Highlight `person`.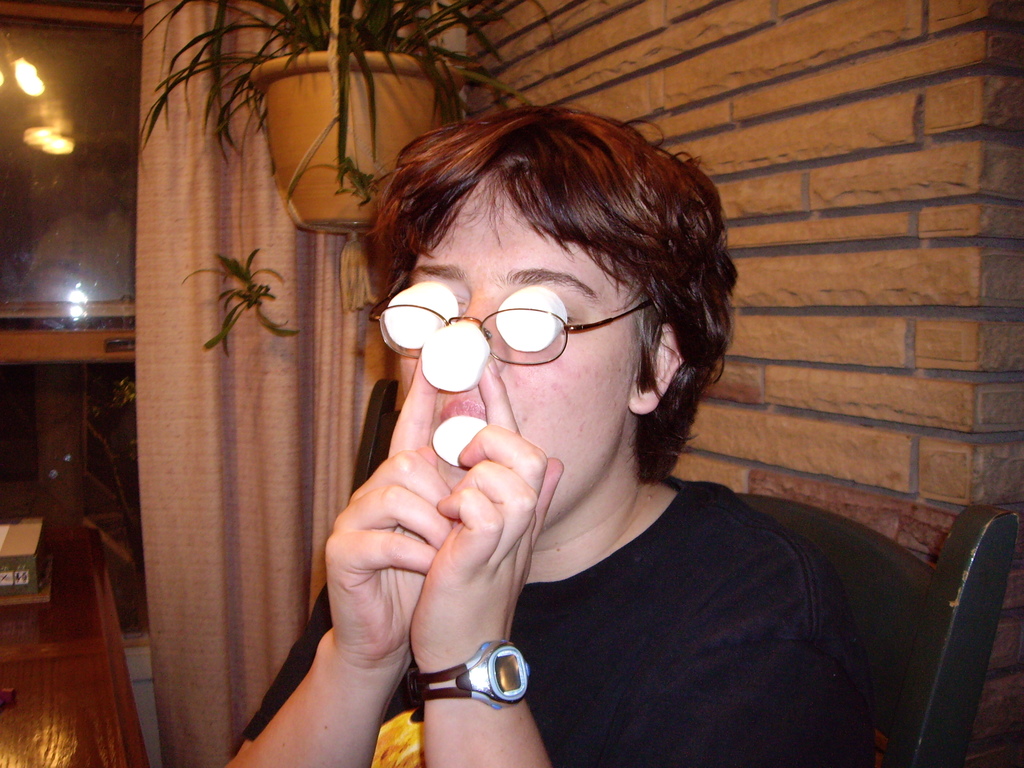
Highlighted region: (x1=189, y1=90, x2=870, y2=766).
